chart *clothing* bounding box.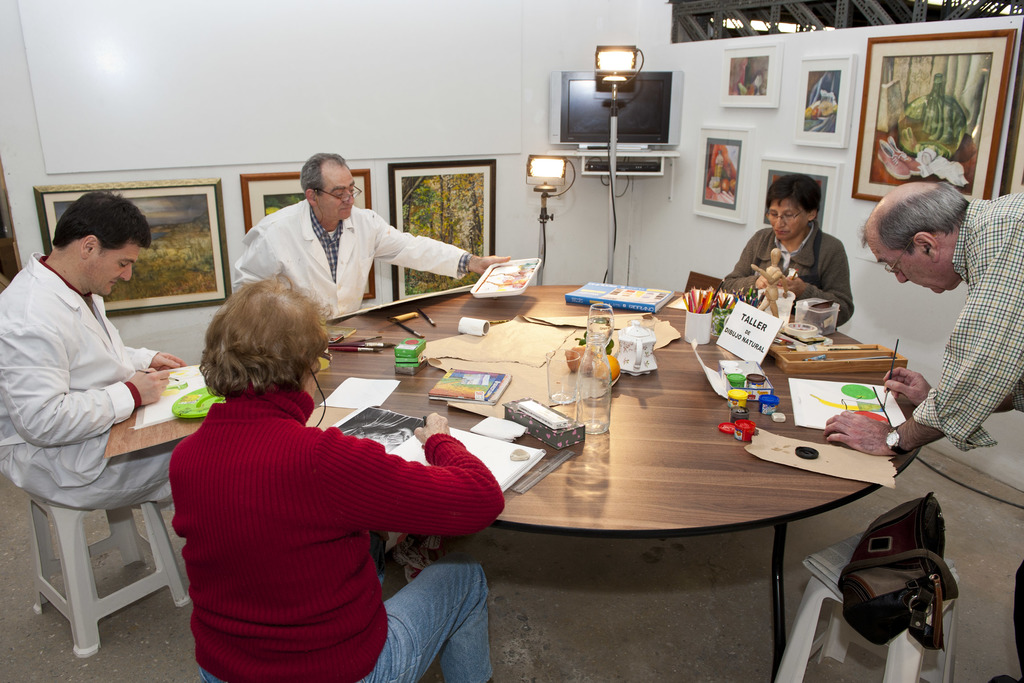
Charted: [x1=0, y1=244, x2=174, y2=524].
